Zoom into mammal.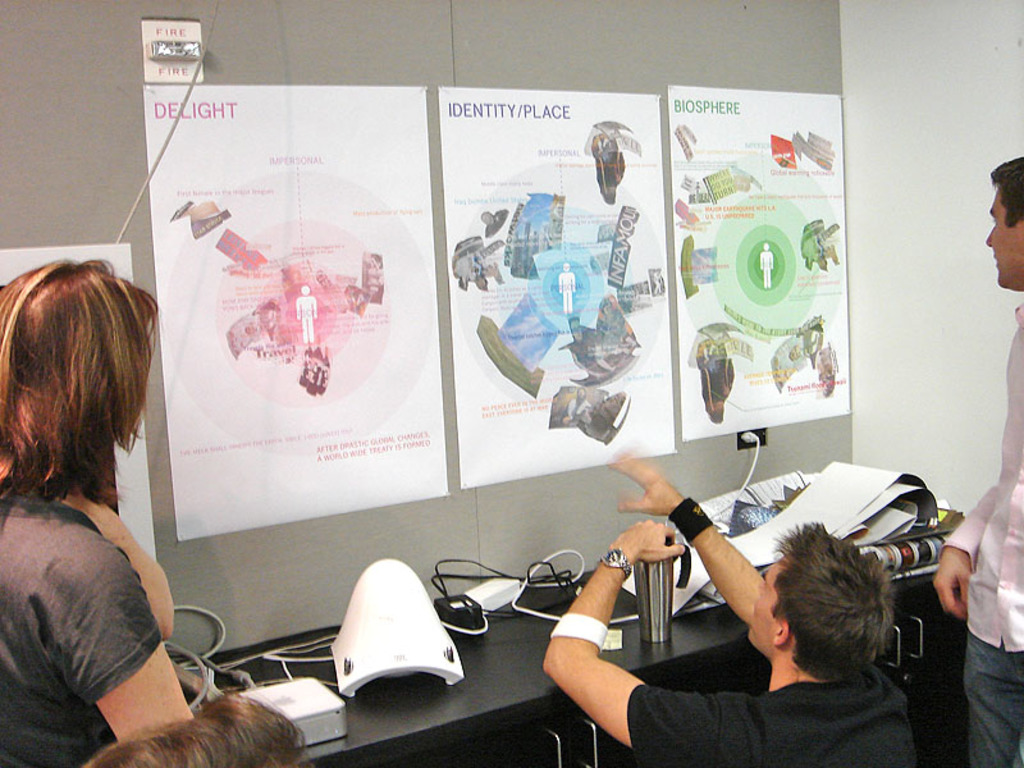
Zoom target: {"left": 931, "top": 160, "right": 1023, "bottom": 765}.
